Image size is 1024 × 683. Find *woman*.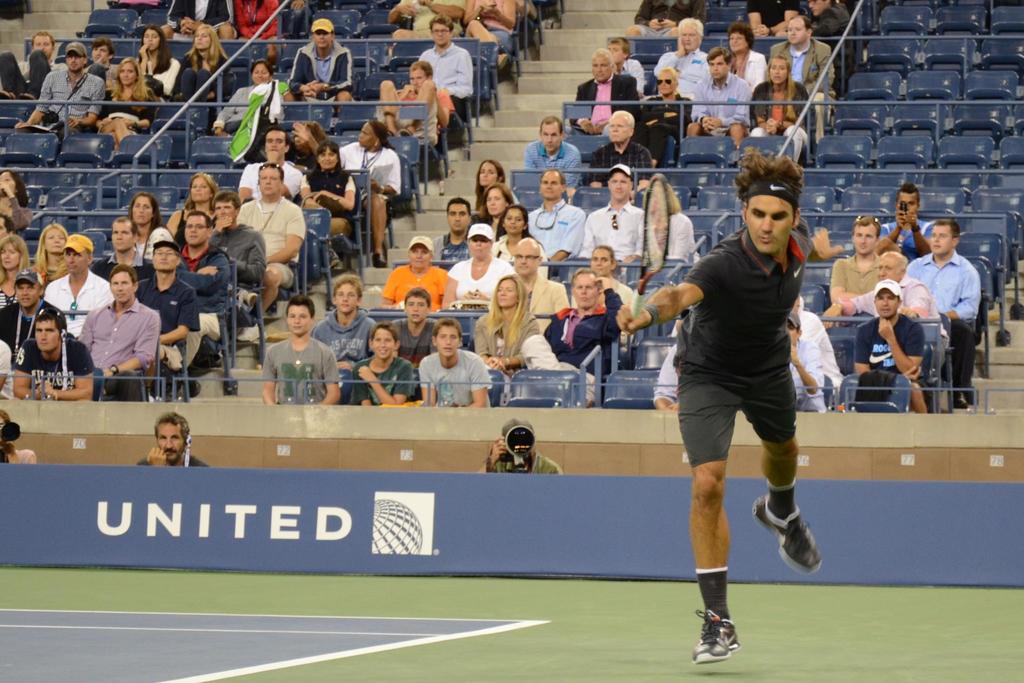
crop(130, 192, 175, 250).
